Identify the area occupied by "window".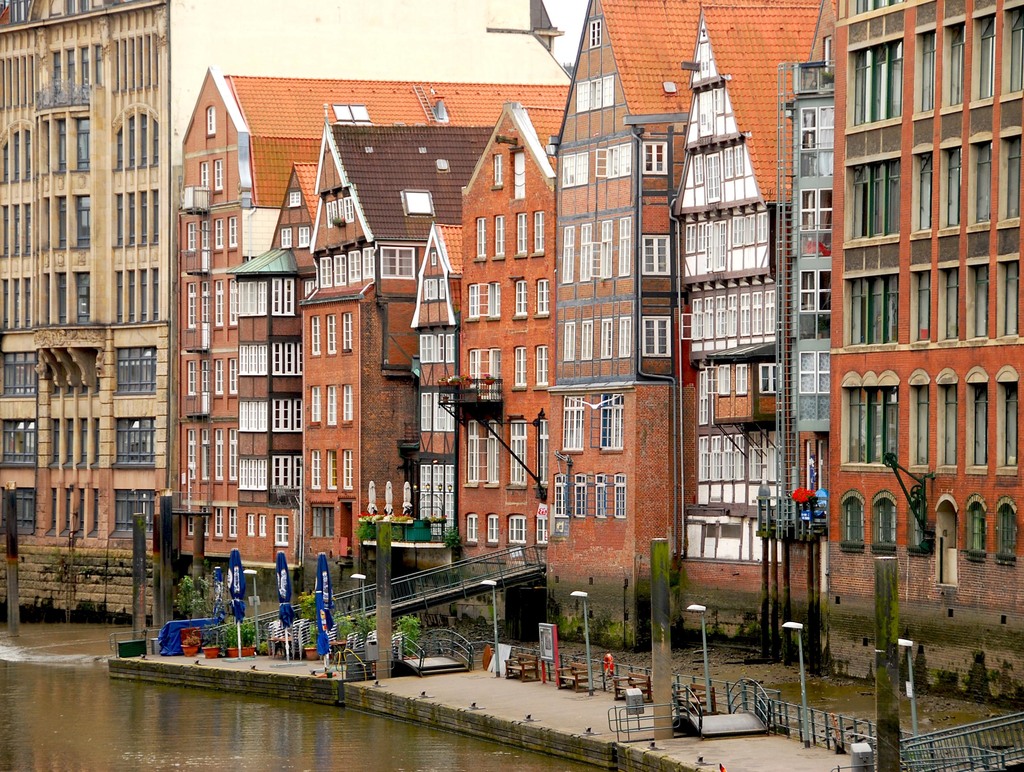
Area: (281, 225, 292, 246).
